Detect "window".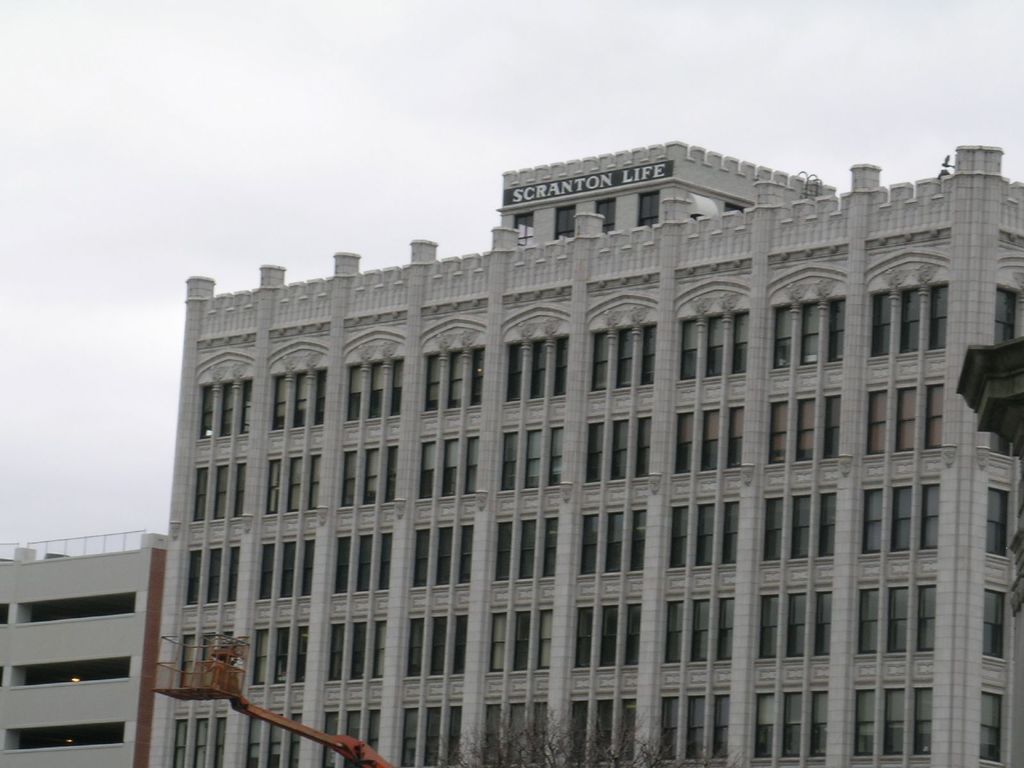
Detected at Rect(417, 523, 476, 590).
